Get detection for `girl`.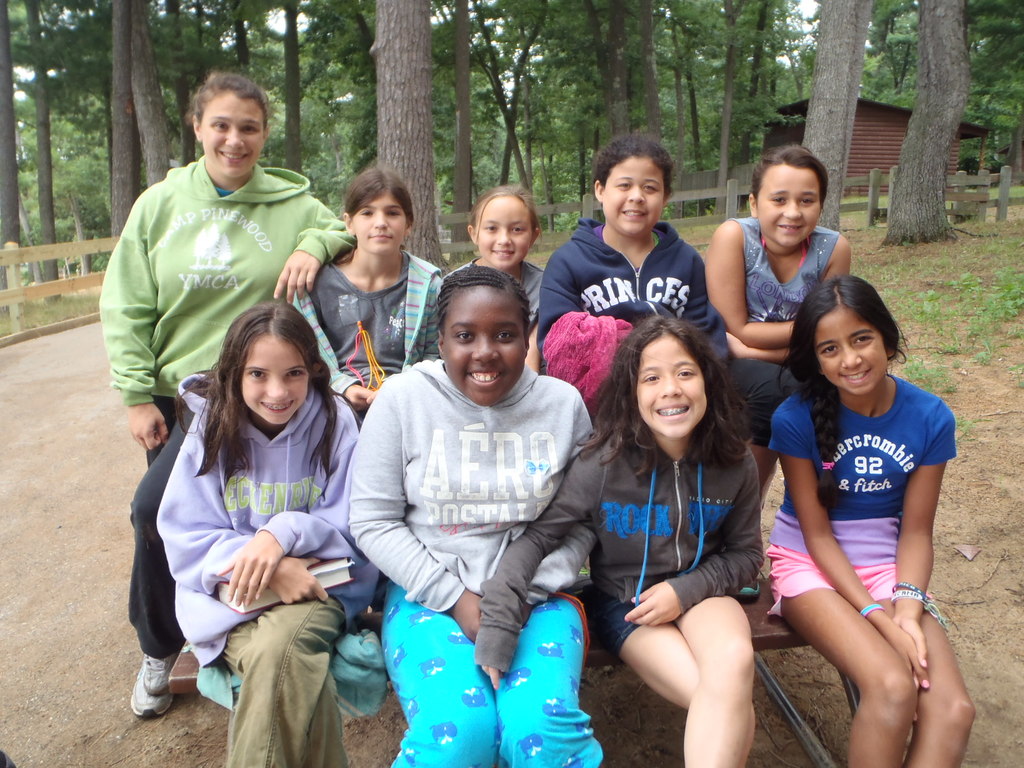
Detection: 99, 69, 353, 722.
